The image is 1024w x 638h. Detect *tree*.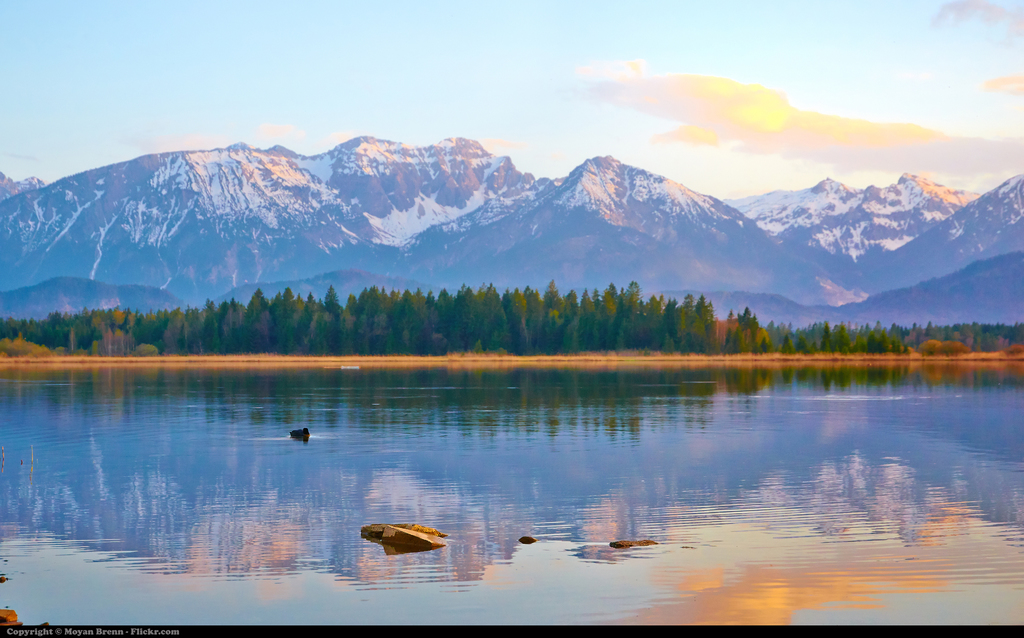
Detection: (left=579, top=292, right=596, bottom=345).
